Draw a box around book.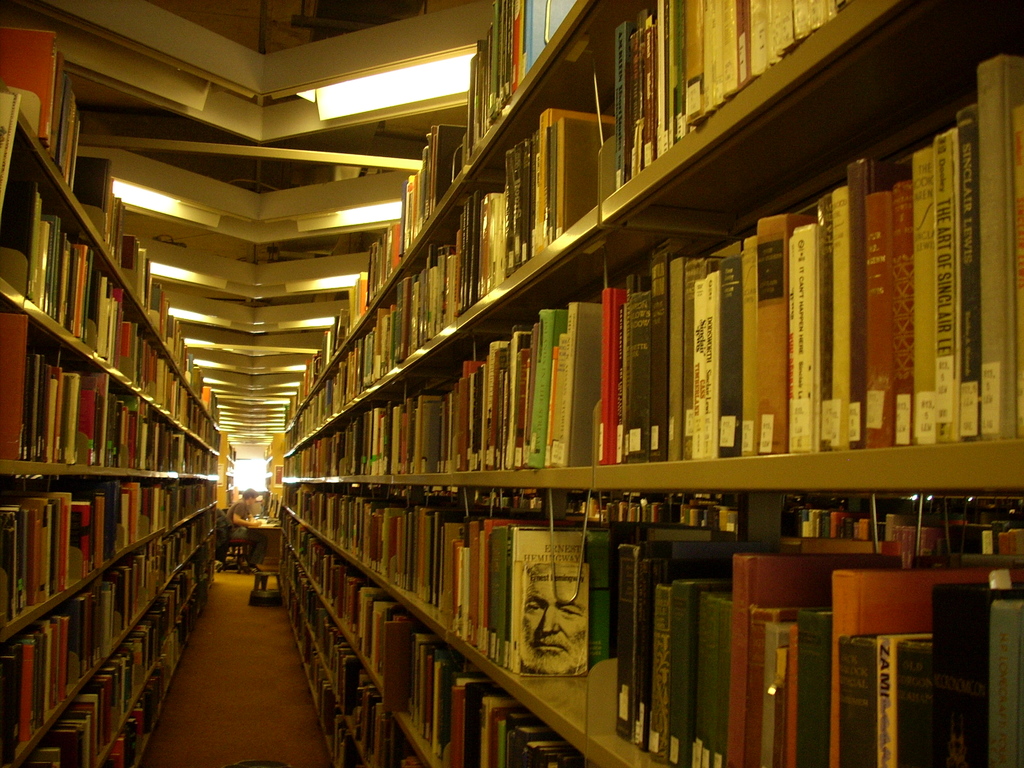
box(866, 188, 899, 450).
